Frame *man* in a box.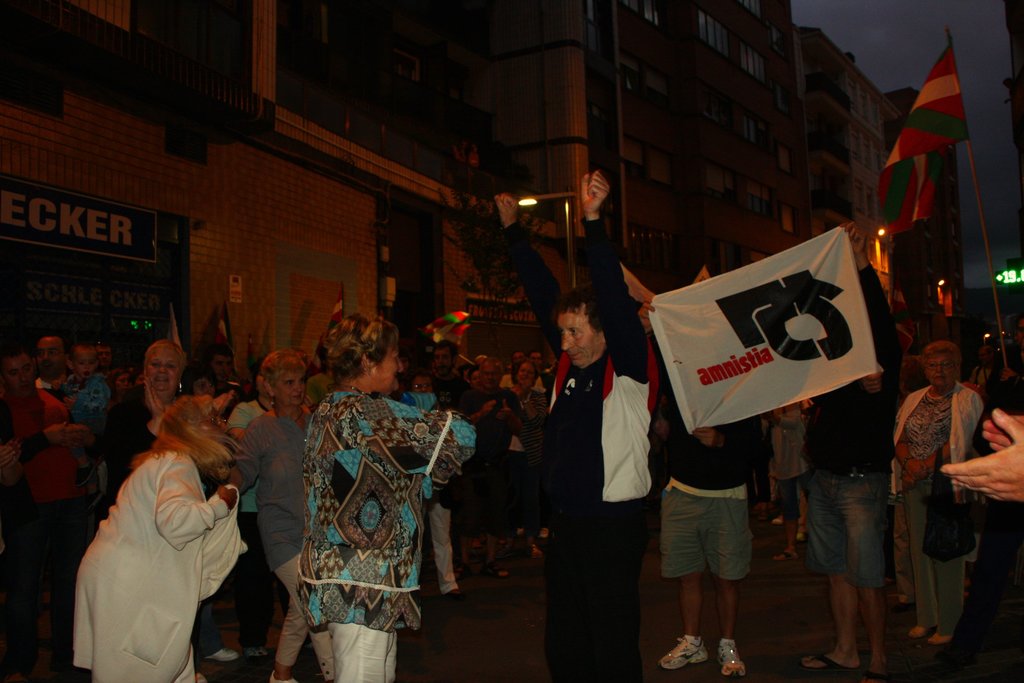
[54,399,243,679].
